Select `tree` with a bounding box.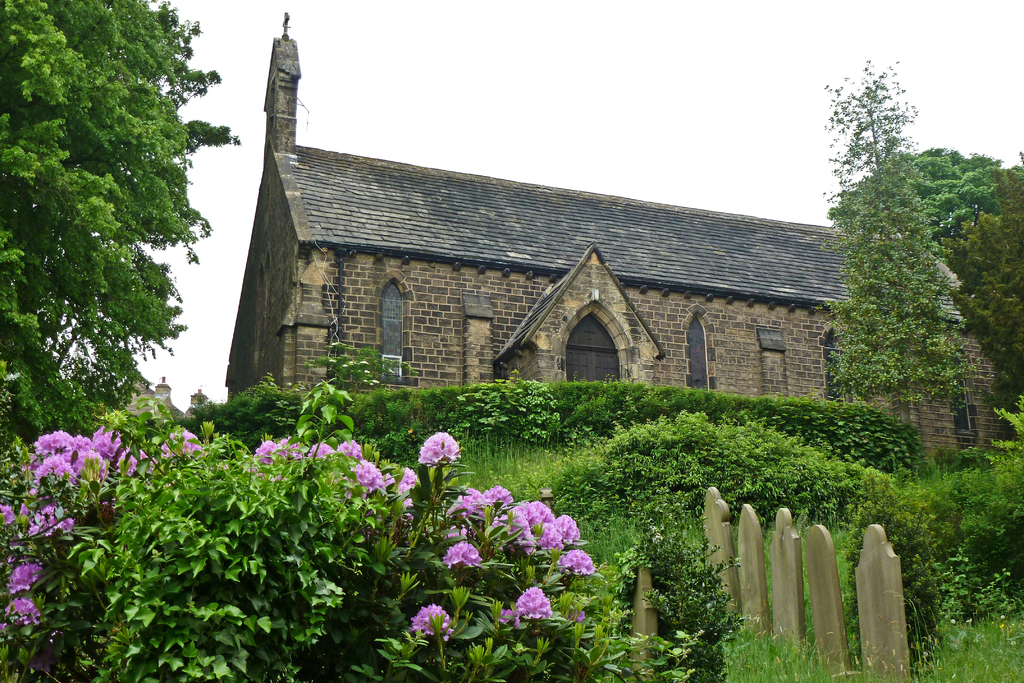
box=[817, 63, 981, 416].
